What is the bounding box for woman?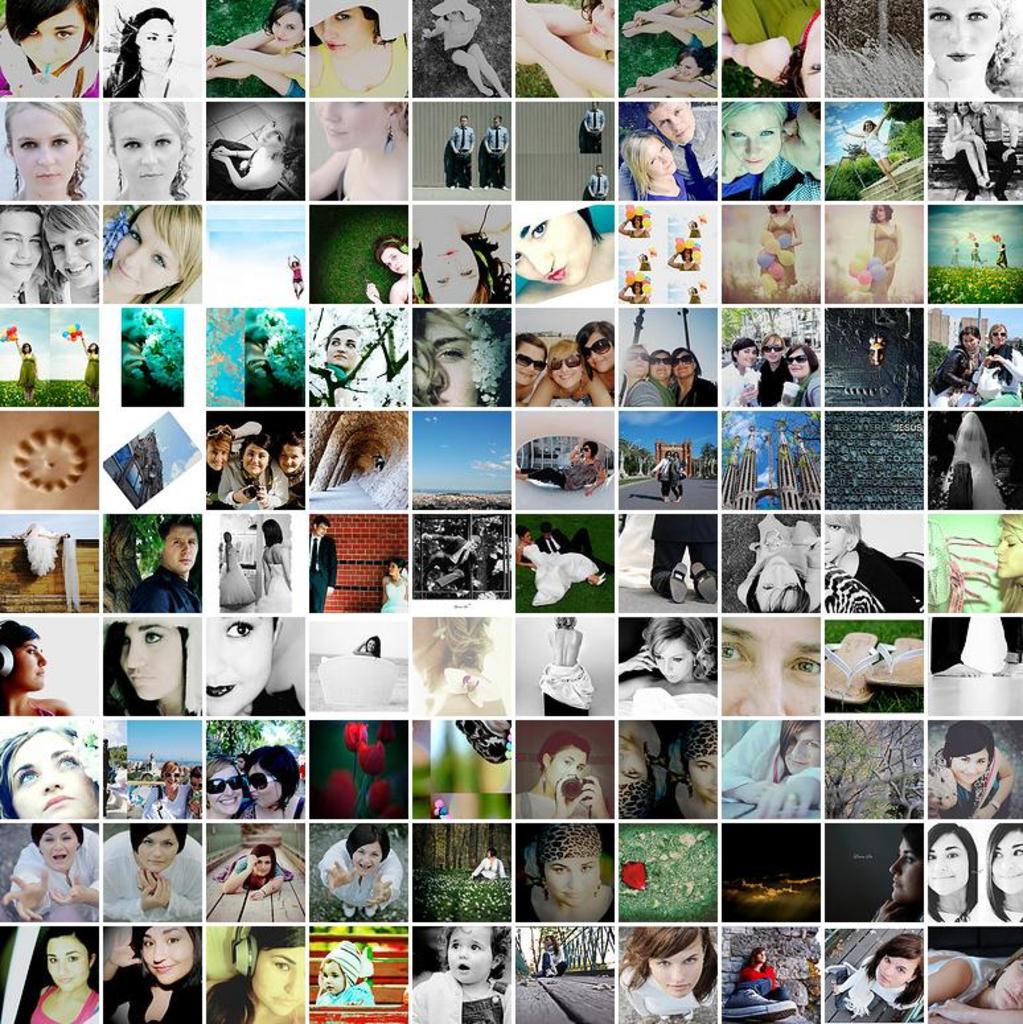
{"x1": 100, "y1": 614, "x2": 197, "y2": 719}.
